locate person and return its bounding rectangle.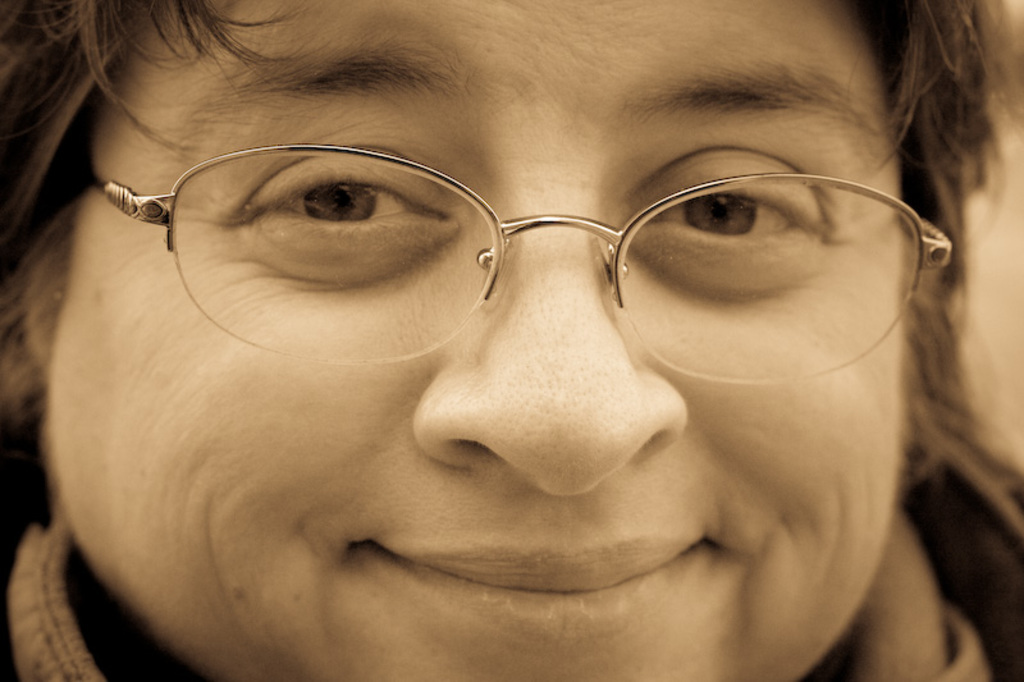
[left=20, top=13, right=1019, bottom=679].
